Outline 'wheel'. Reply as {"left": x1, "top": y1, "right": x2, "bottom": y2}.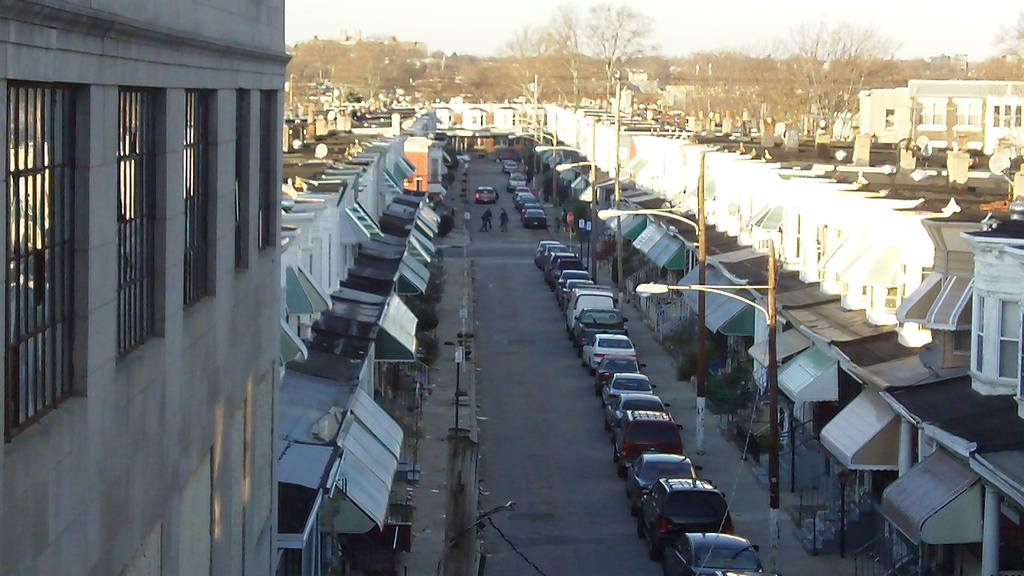
{"left": 611, "top": 433, "right": 616, "bottom": 443}.
